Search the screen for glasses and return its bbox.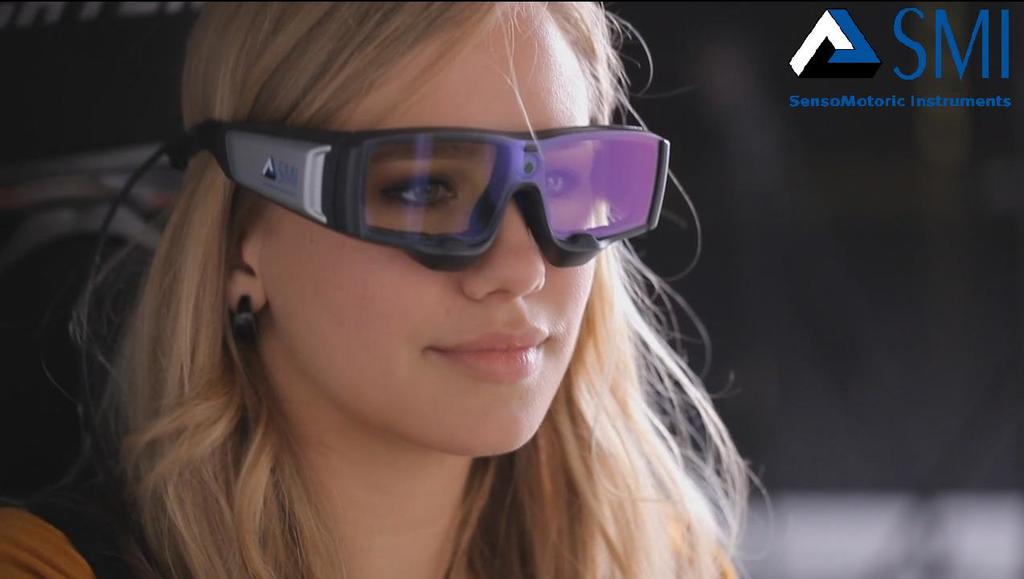
Found: left=193, top=129, right=671, bottom=269.
